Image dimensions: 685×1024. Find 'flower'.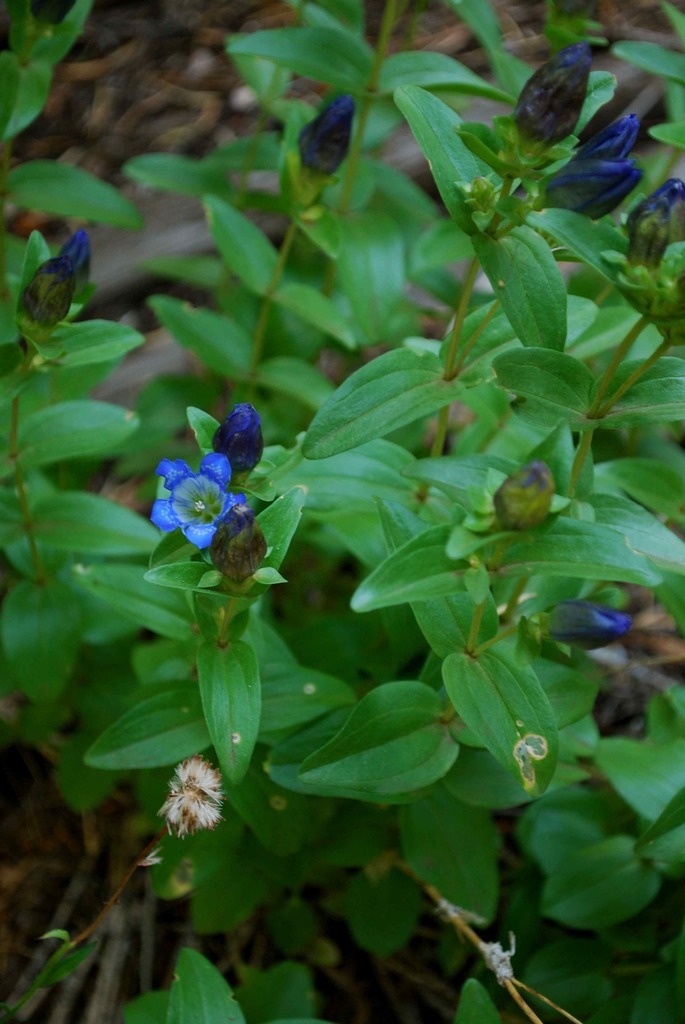
<bbox>147, 448, 241, 553</bbox>.
